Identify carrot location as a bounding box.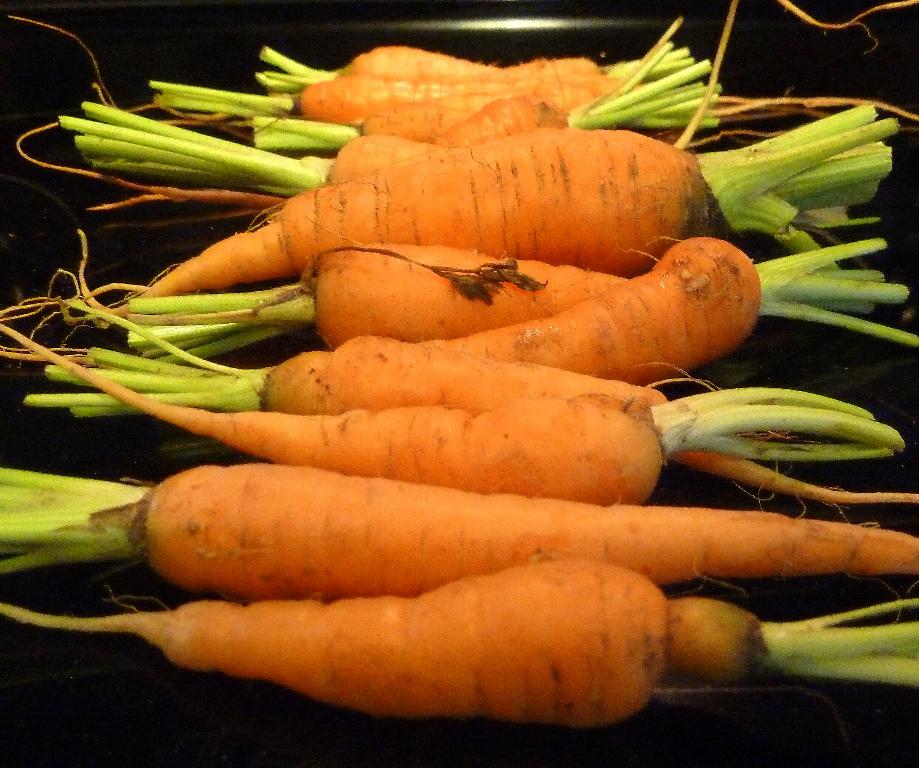
box=[73, 569, 774, 747].
